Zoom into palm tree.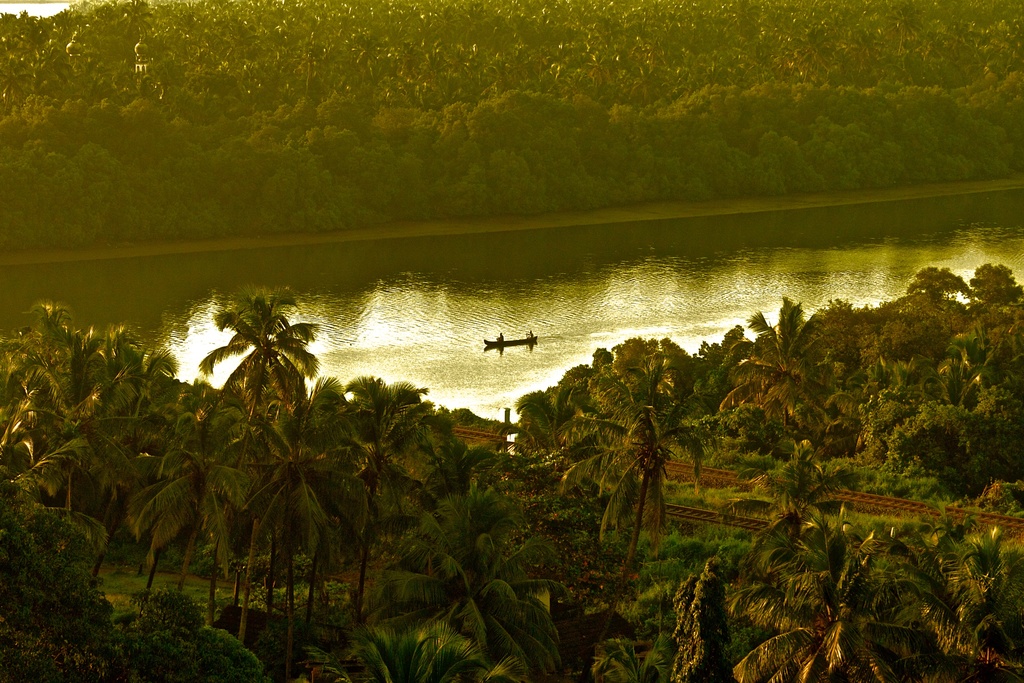
Zoom target: (611, 402, 684, 552).
